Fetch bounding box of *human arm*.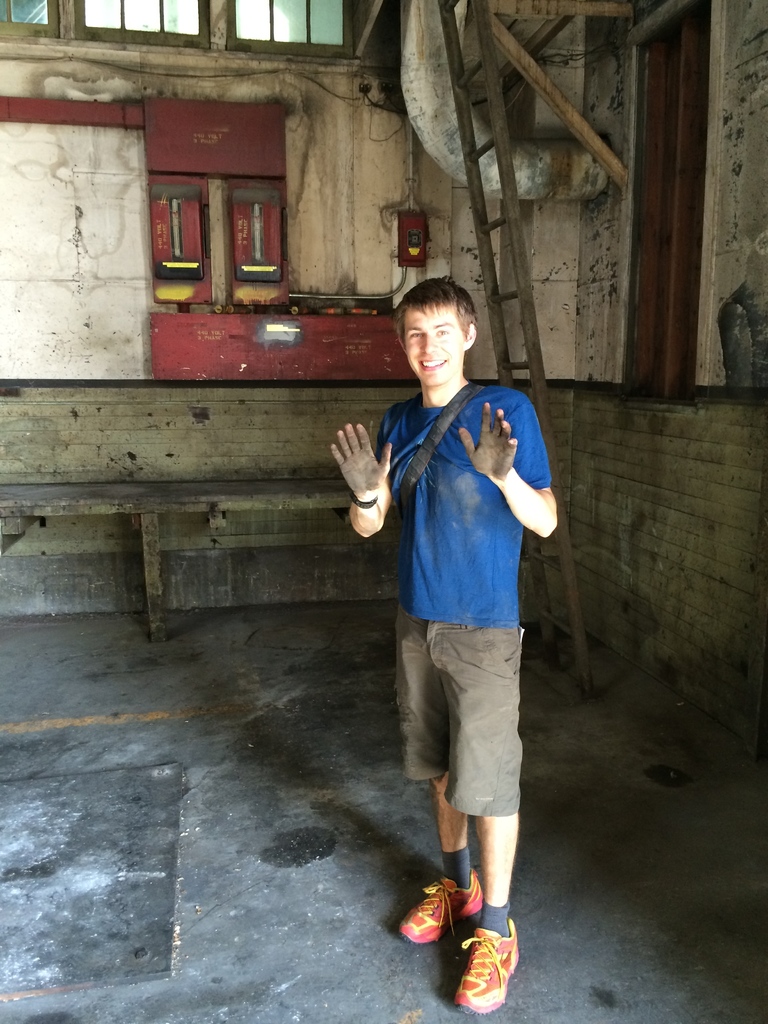
Bbox: <bbox>340, 420, 400, 549</bbox>.
